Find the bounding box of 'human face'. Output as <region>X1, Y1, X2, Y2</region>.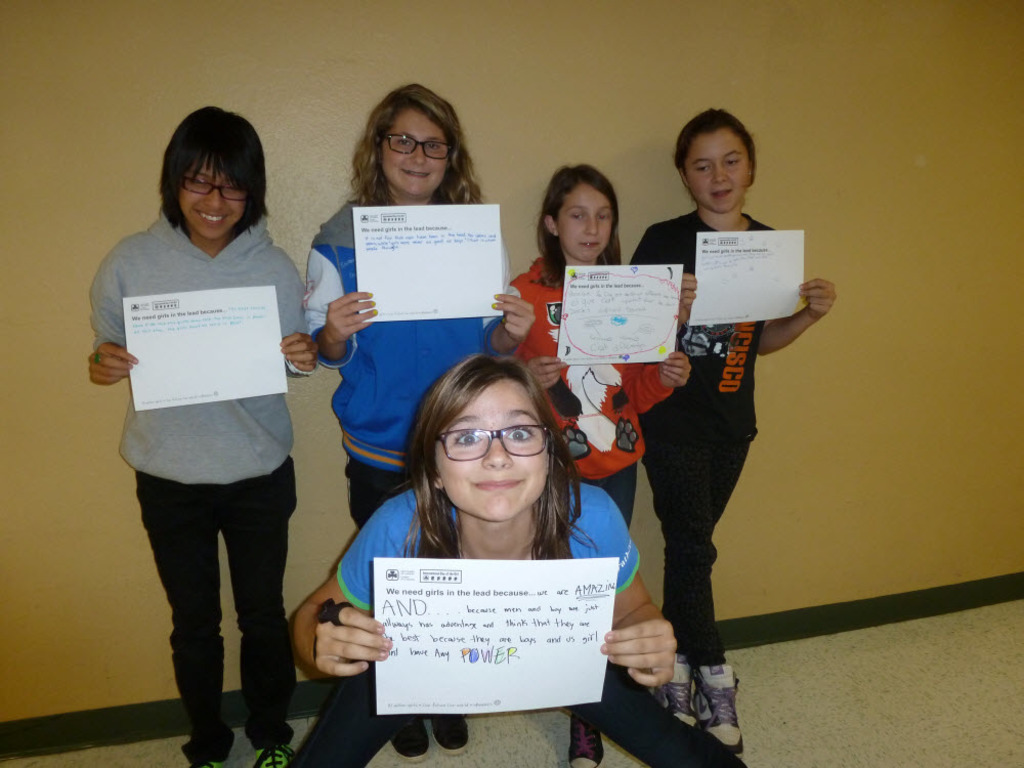
<region>432, 390, 553, 516</region>.
